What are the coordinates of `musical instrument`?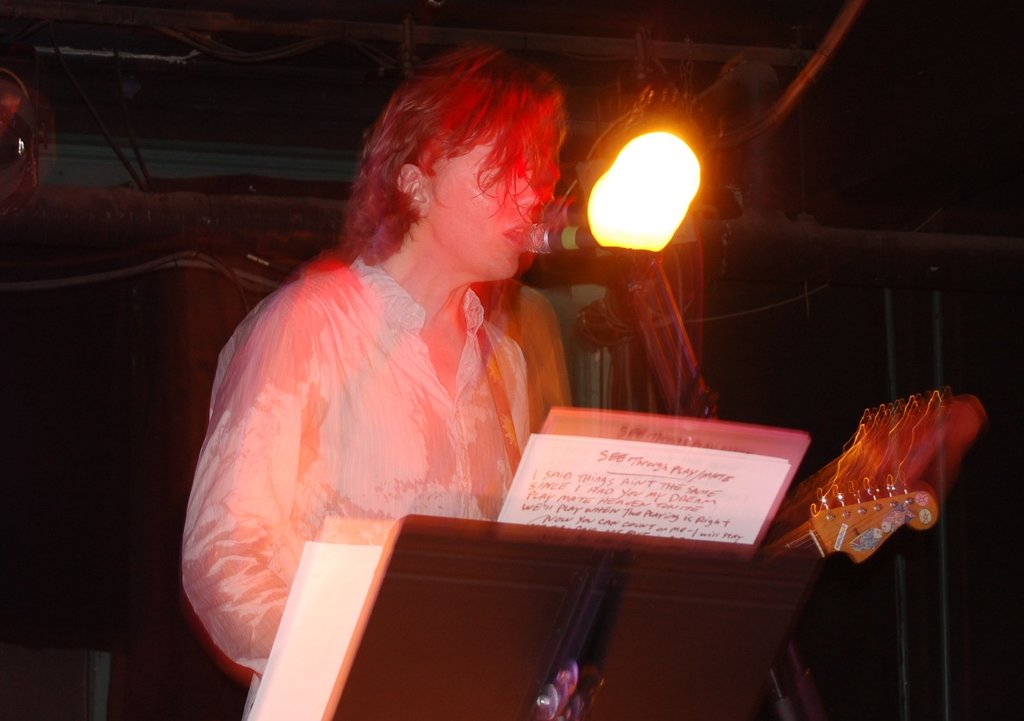
[762, 391, 989, 568].
